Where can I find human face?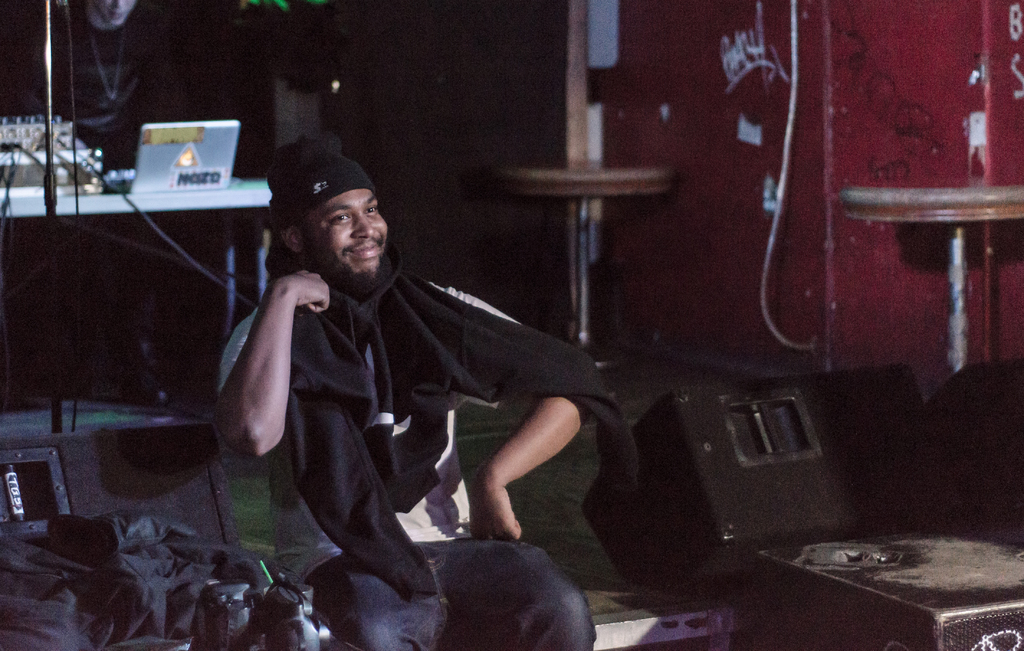
You can find it at [x1=308, y1=186, x2=389, y2=277].
